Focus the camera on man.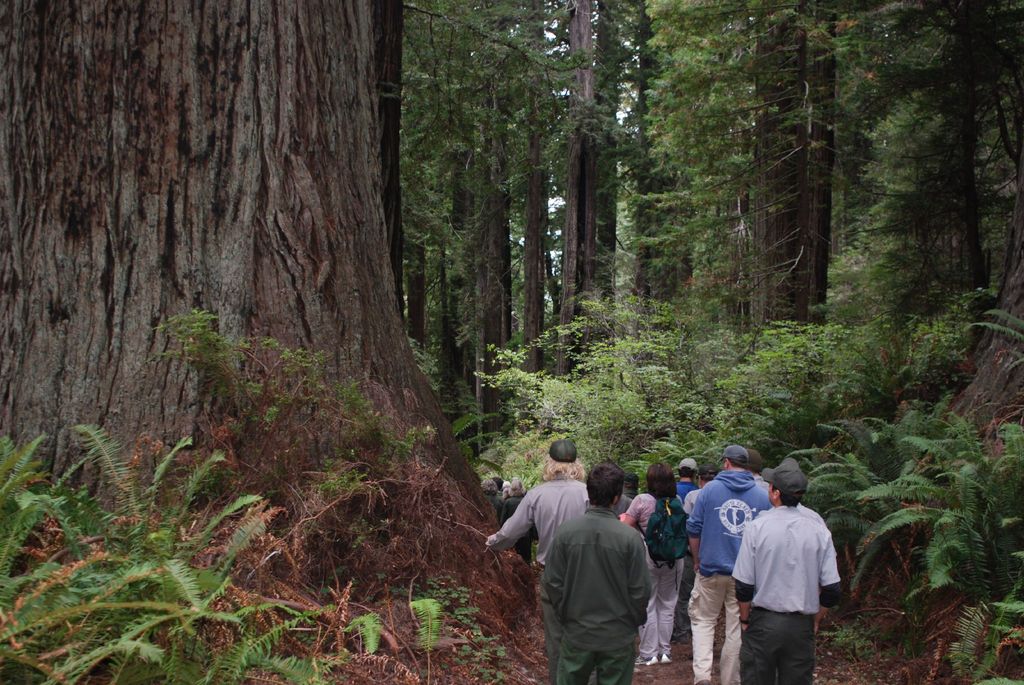
Focus region: bbox=(731, 463, 841, 684).
